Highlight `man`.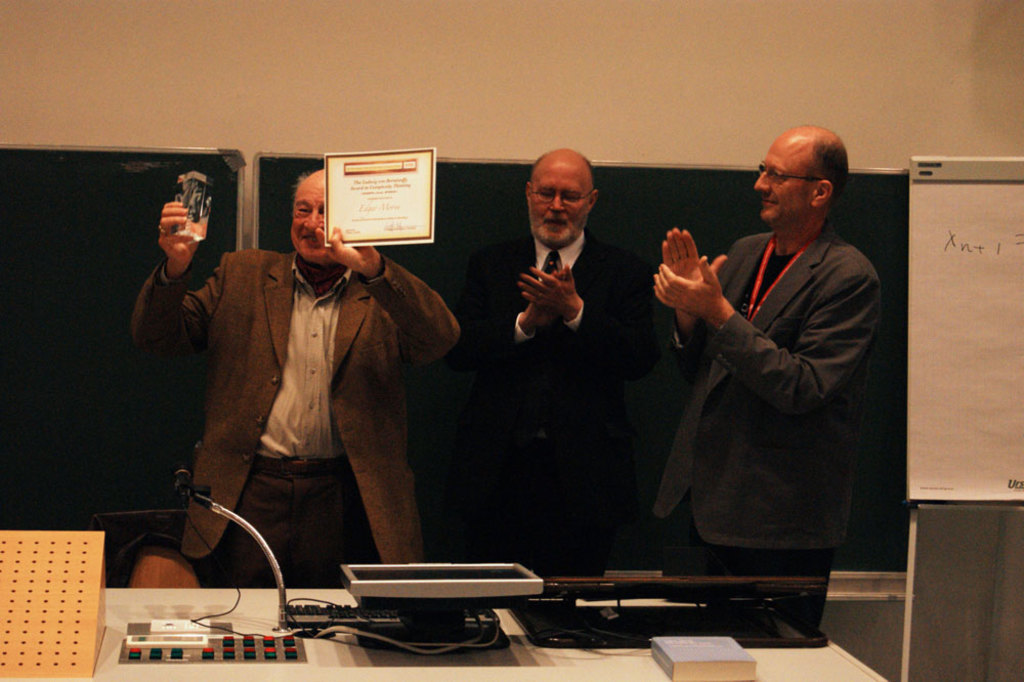
Highlighted region: select_region(132, 166, 466, 592).
